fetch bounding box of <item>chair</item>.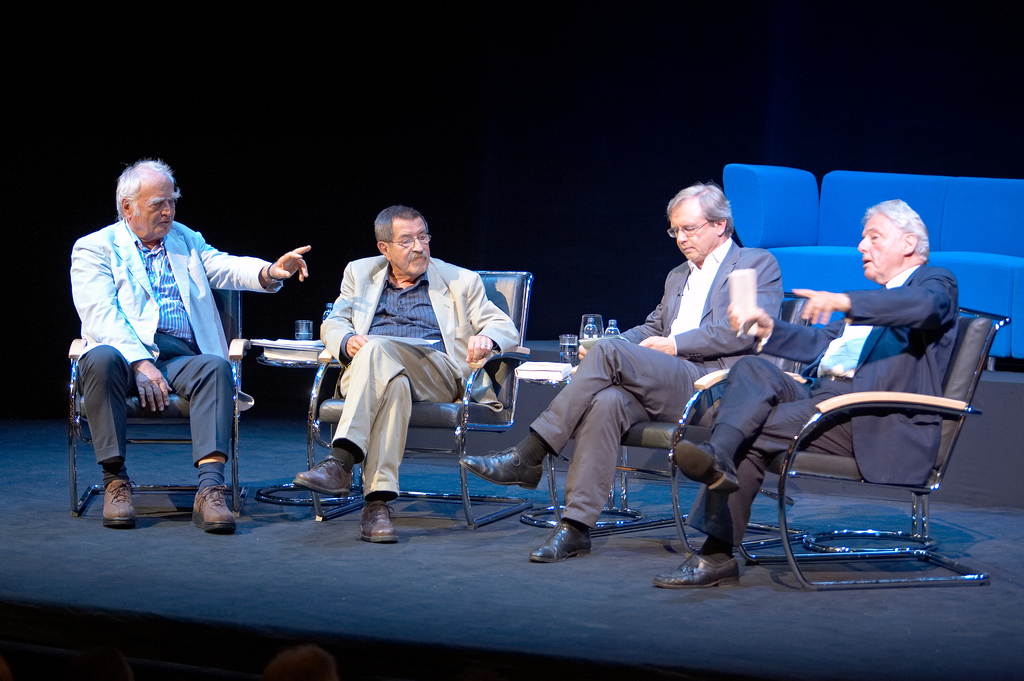
Bbox: 68 285 249 520.
